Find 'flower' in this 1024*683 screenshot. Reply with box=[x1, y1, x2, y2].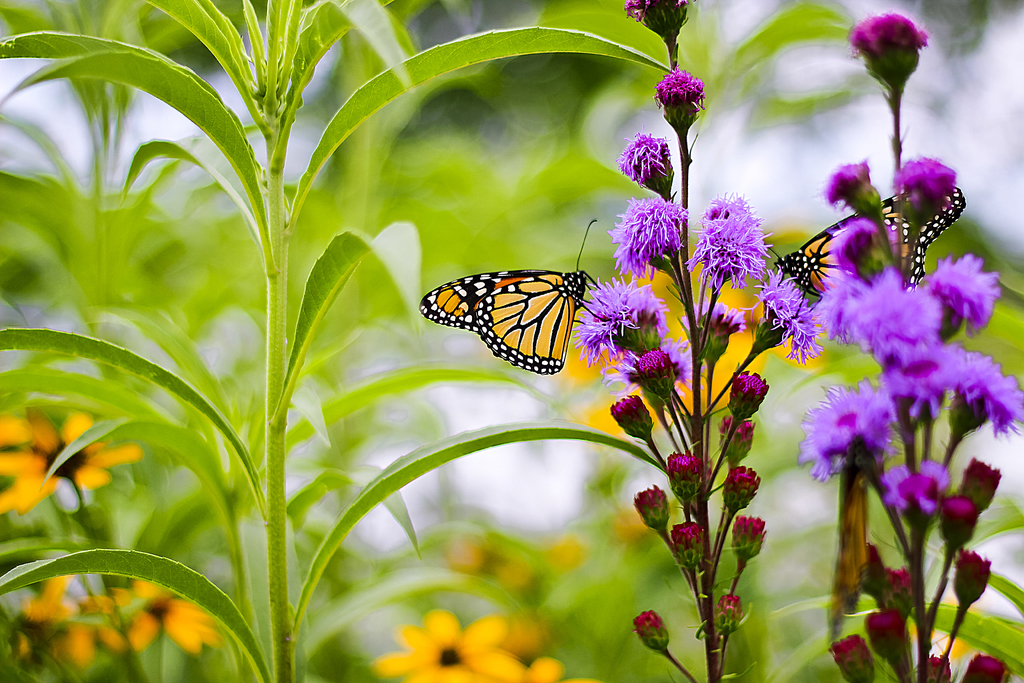
box=[724, 372, 766, 424].
